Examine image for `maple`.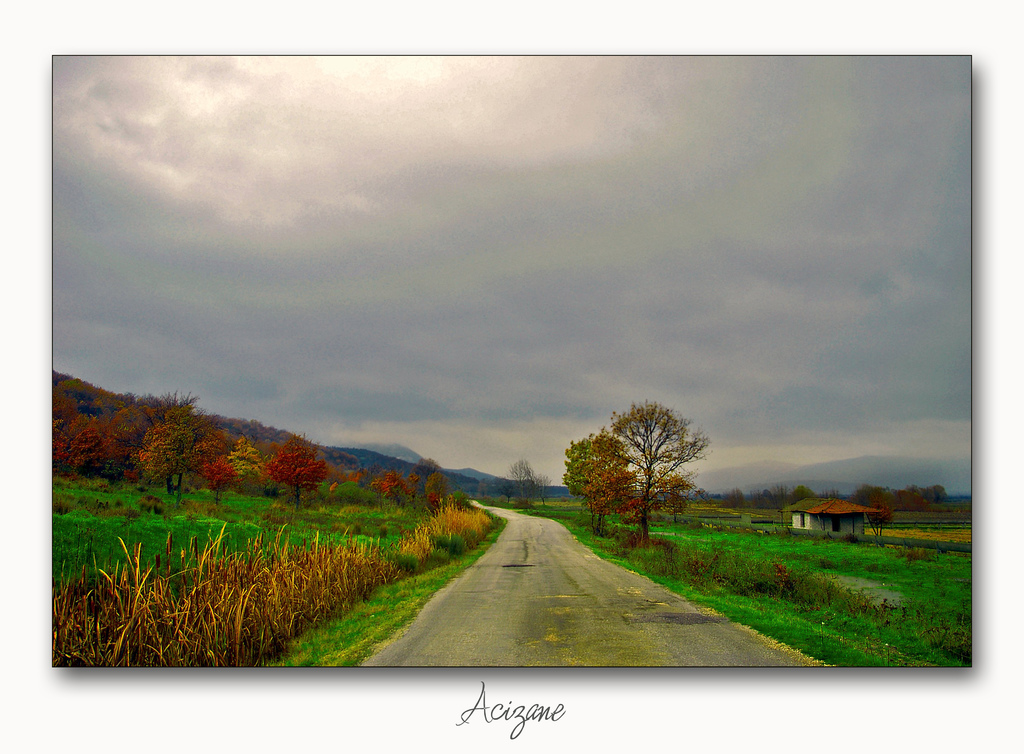
Examination result: rect(261, 429, 335, 508).
